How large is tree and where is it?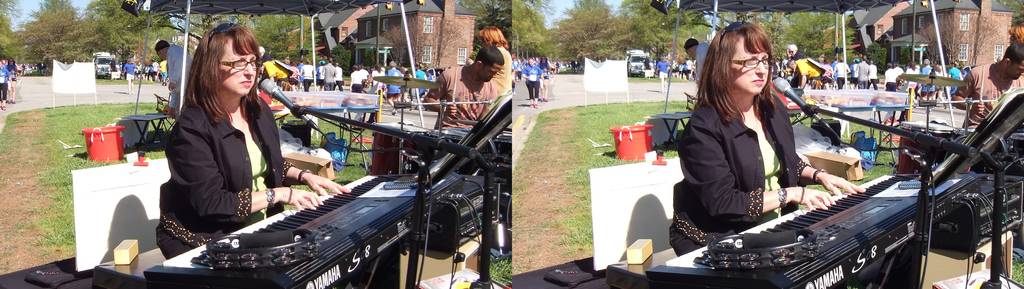
Bounding box: <bbox>623, 1, 710, 59</bbox>.
